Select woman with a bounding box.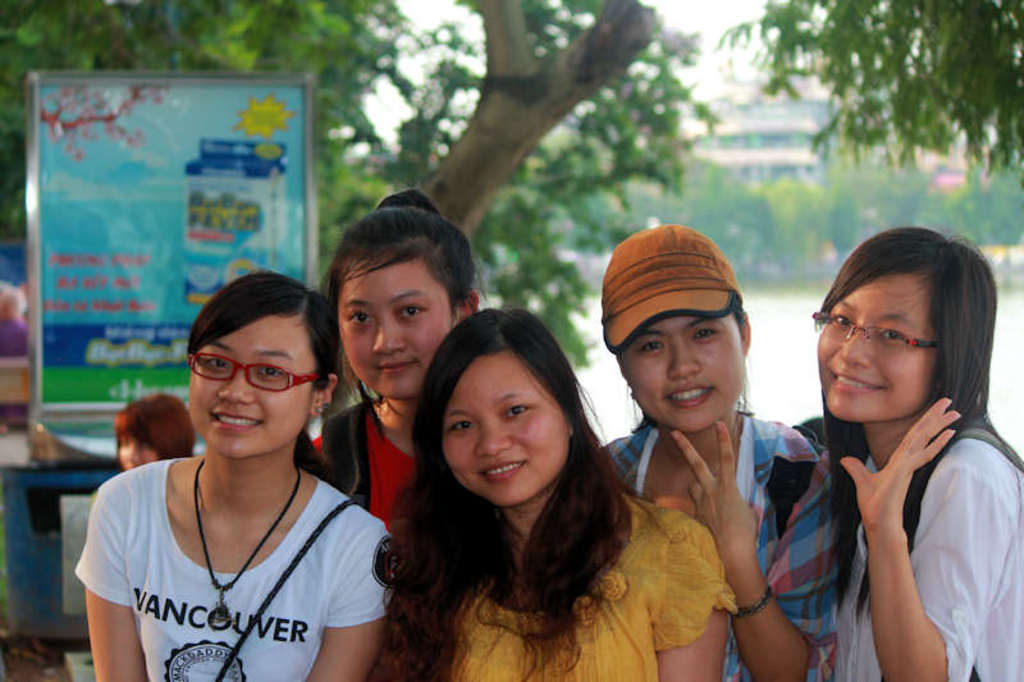
x1=599, y1=226, x2=858, y2=681.
